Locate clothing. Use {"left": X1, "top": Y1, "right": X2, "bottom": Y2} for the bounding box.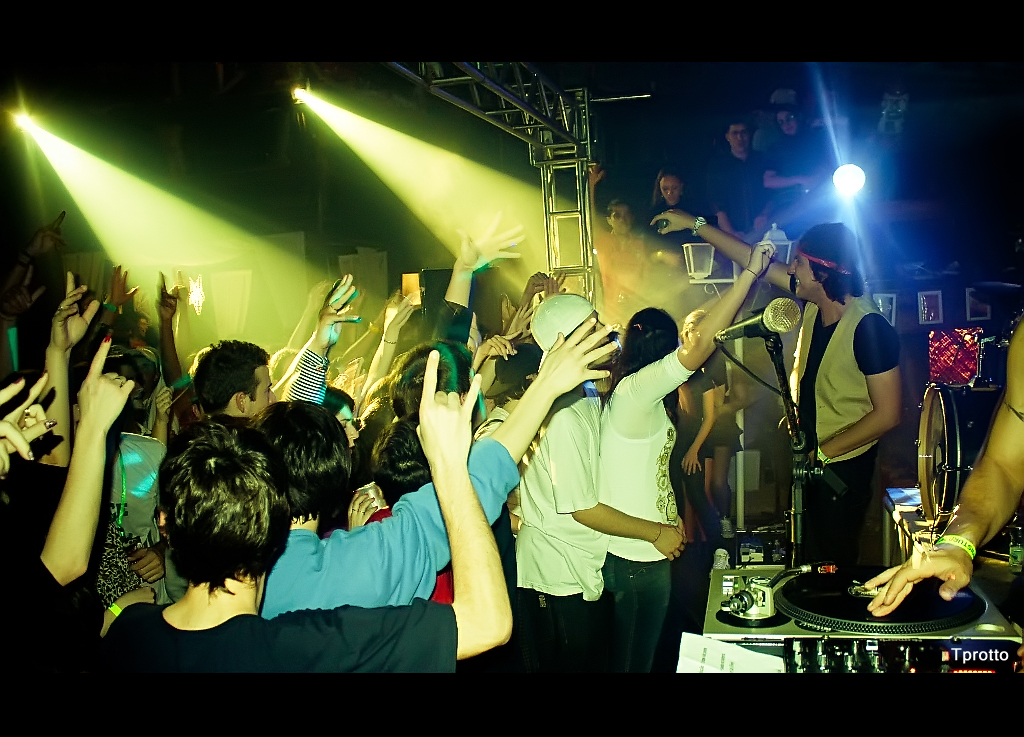
{"left": 603, "top": 346, "right": 695, "bottom": 670}.
